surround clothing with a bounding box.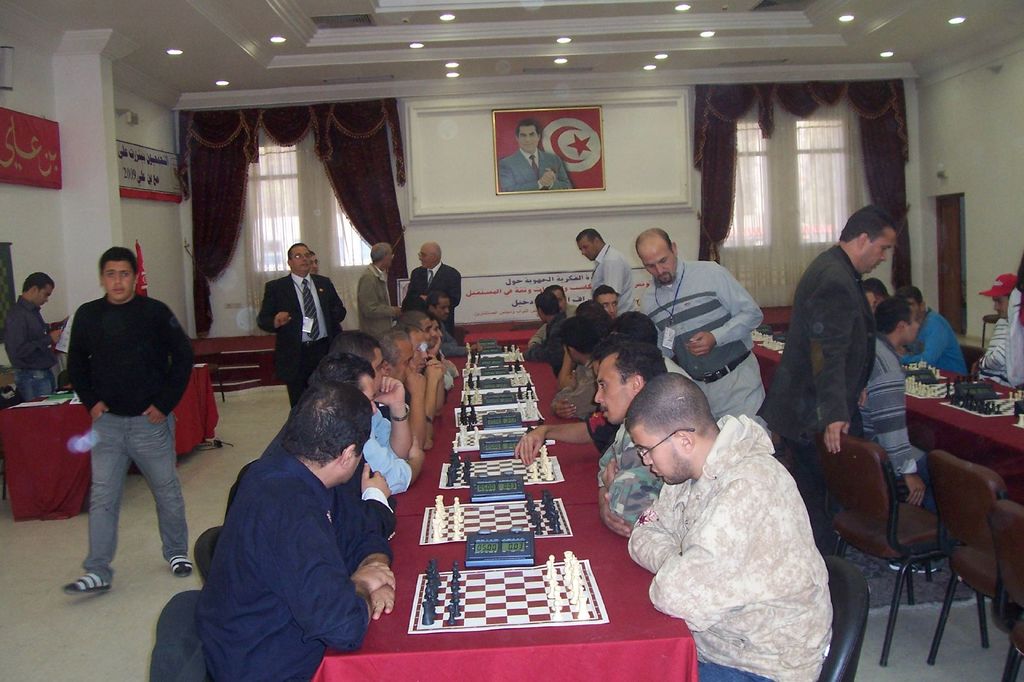
(x1=353, y1=264, x2=397, y2=337).
